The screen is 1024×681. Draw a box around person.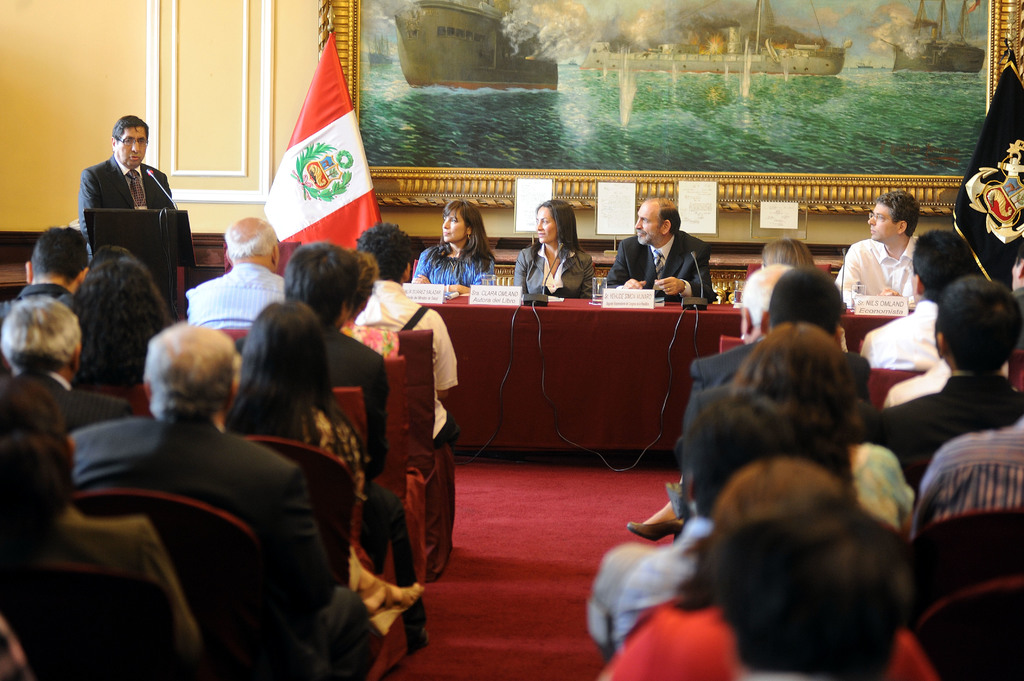
(x1=833, y1=191, x2=922, y2=309).
